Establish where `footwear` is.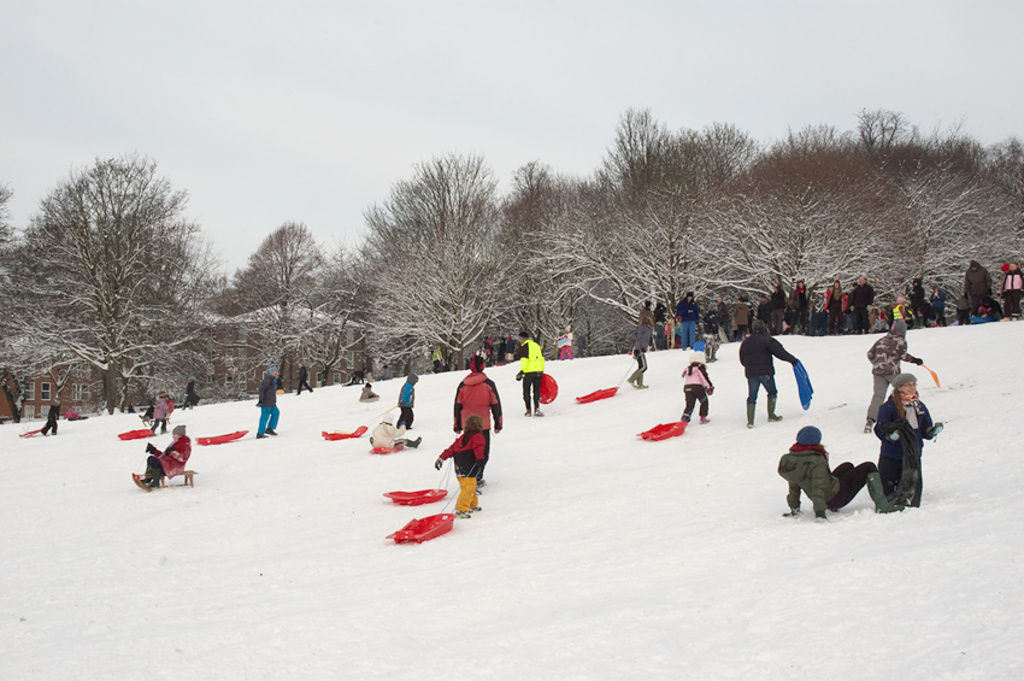
Established at box=[147, 479, 159, 487].
